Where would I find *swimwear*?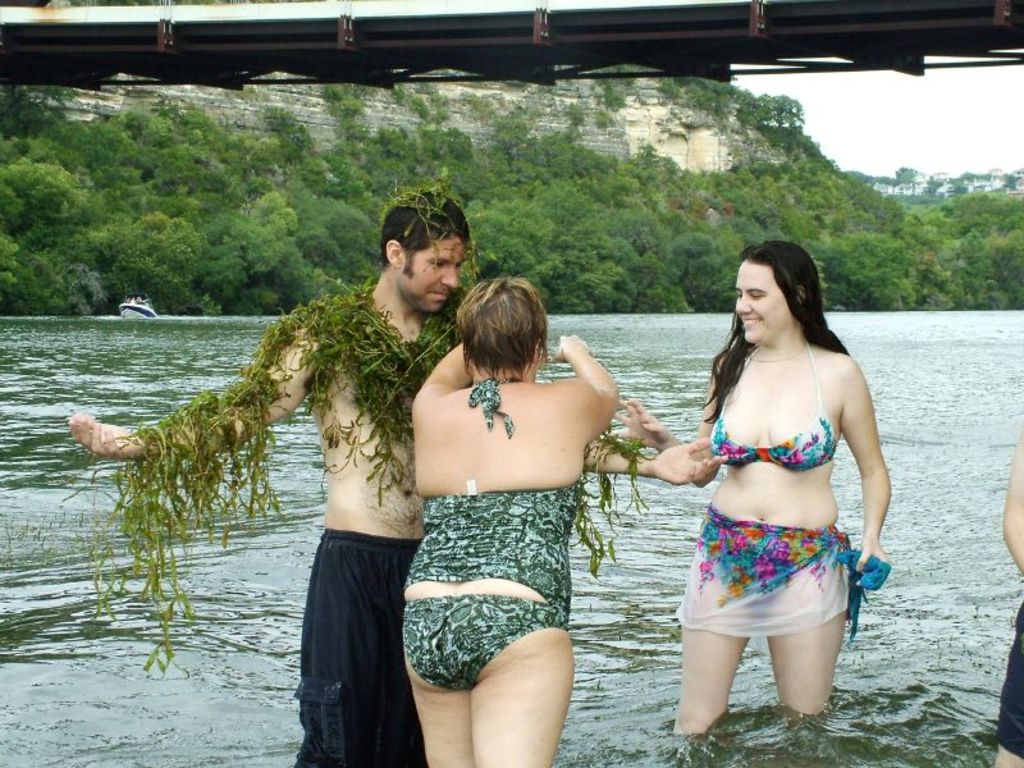
At {"left": 296, "top": 525, "right": 438, "bottom": 691}.
